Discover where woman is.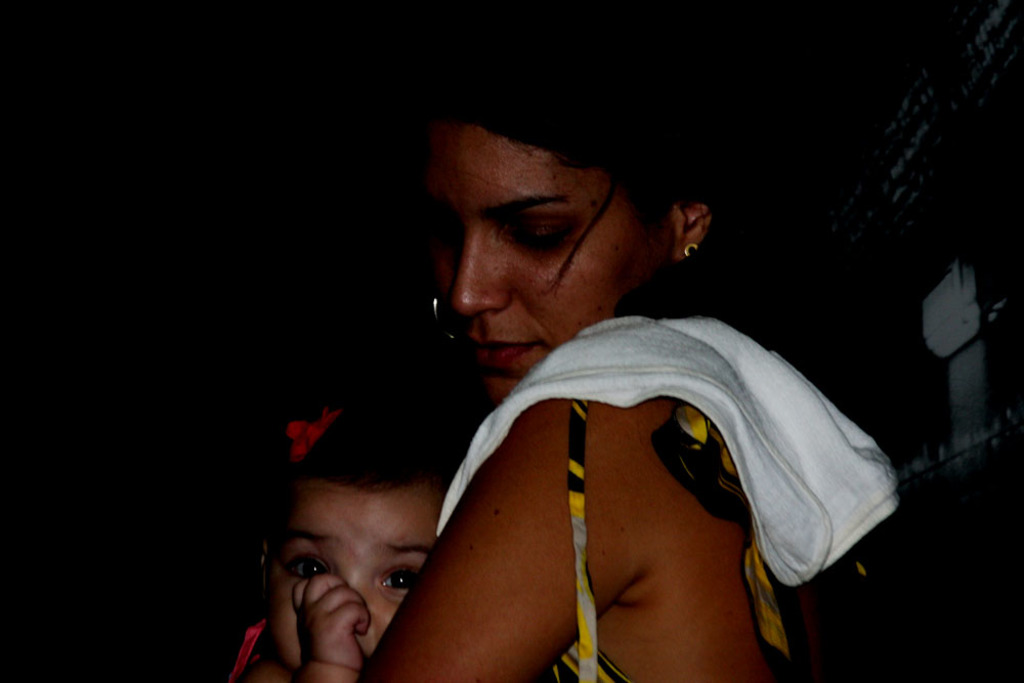
Discovered at x1=339, y1=109, x2=845, y2=676.
